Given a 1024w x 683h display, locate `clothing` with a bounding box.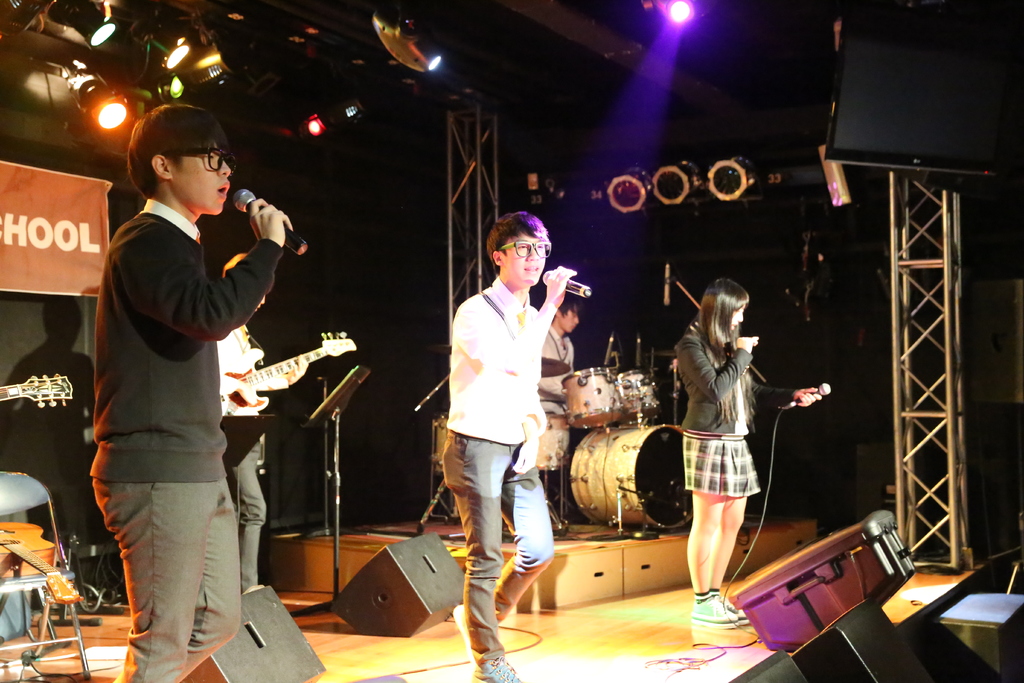
Located: box=[533, 327, 582, 491].
